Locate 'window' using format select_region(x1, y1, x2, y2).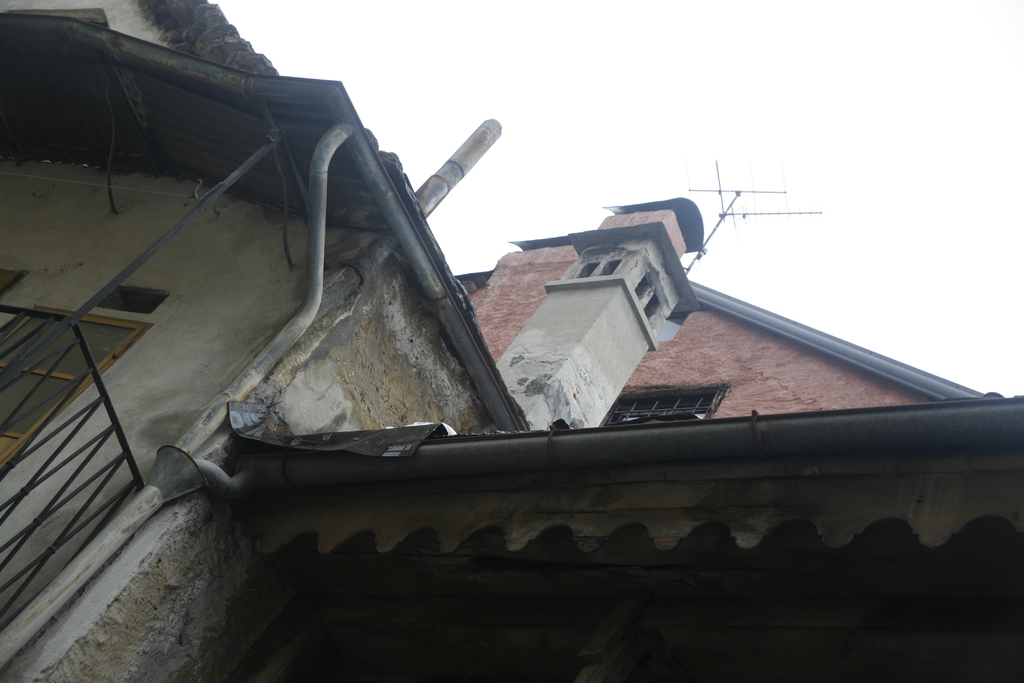
select_region(94, 284, 172, 313).
